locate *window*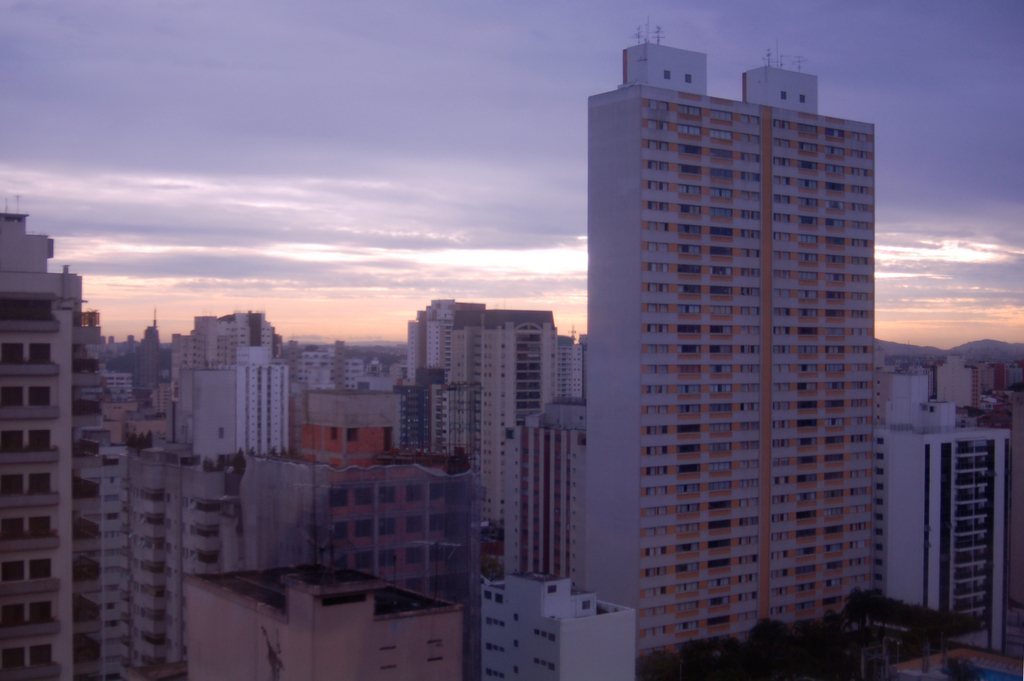
bbox=(356, 523, 375, 536)
